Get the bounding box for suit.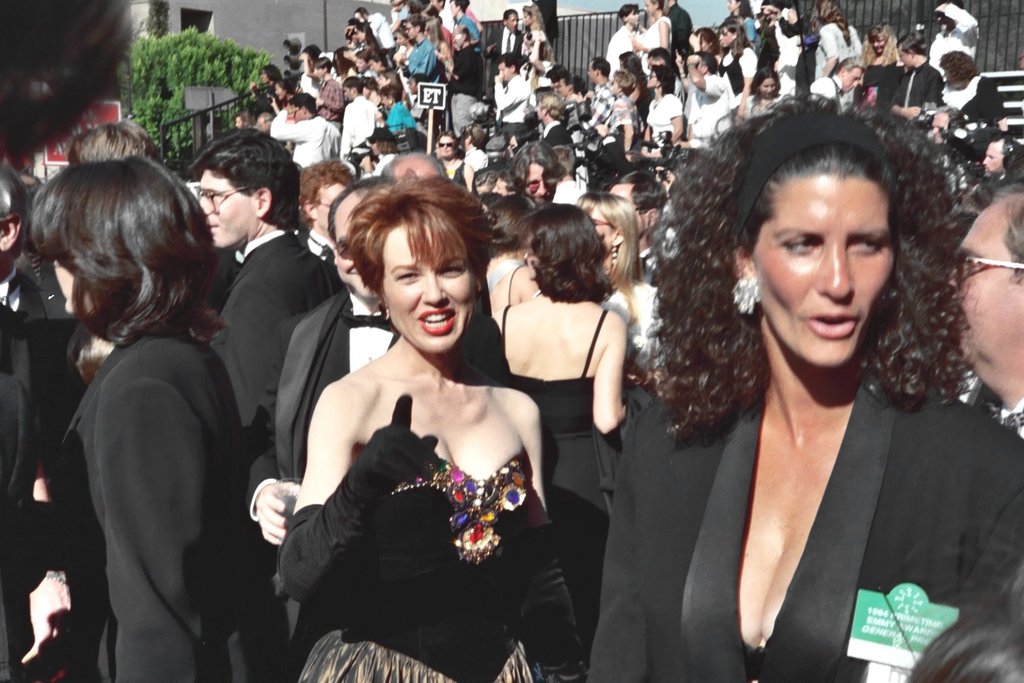
detection(619, 315, 995, 662).
